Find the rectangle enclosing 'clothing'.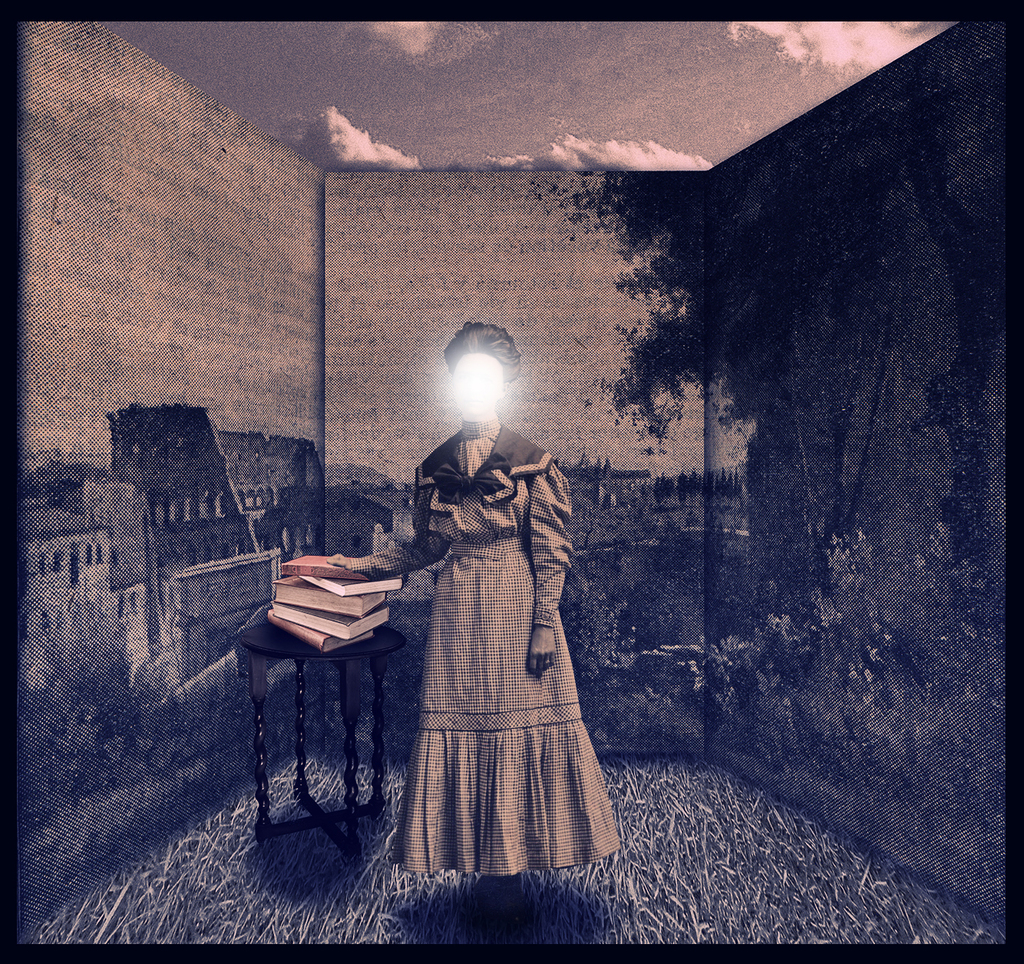
select_region(363, 388, 610, 885).
